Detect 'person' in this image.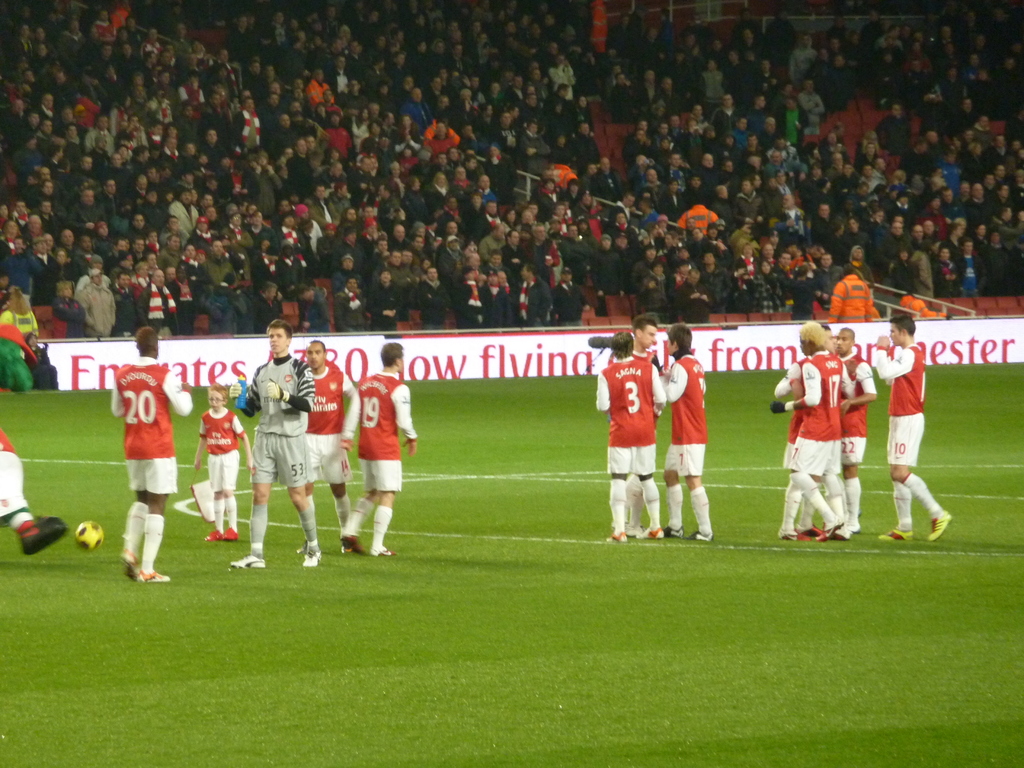
Detection: crop(585, 317, 664, 537).
